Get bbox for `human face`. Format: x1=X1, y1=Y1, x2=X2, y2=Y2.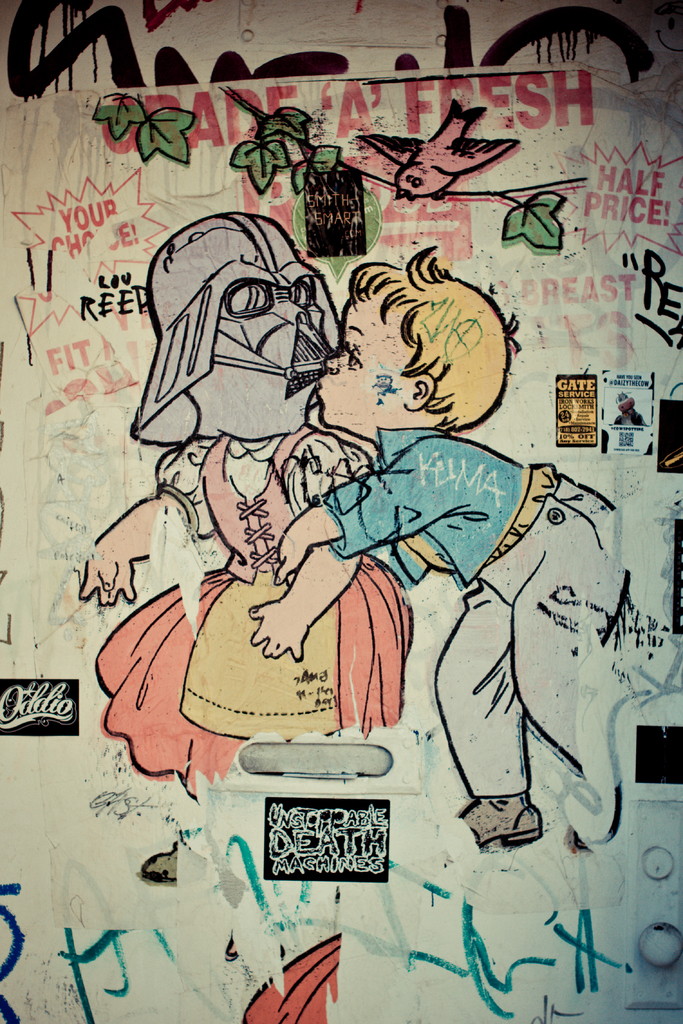
x1=211, y1=261, x2=336, y2=410.
